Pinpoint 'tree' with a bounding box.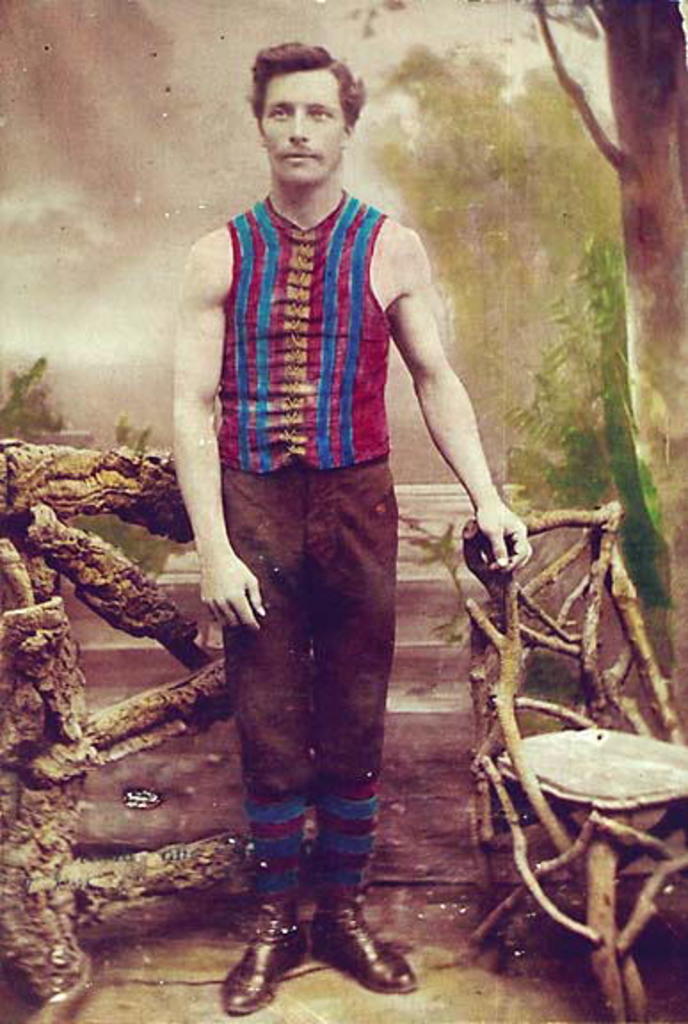
[478,0,686,718].
